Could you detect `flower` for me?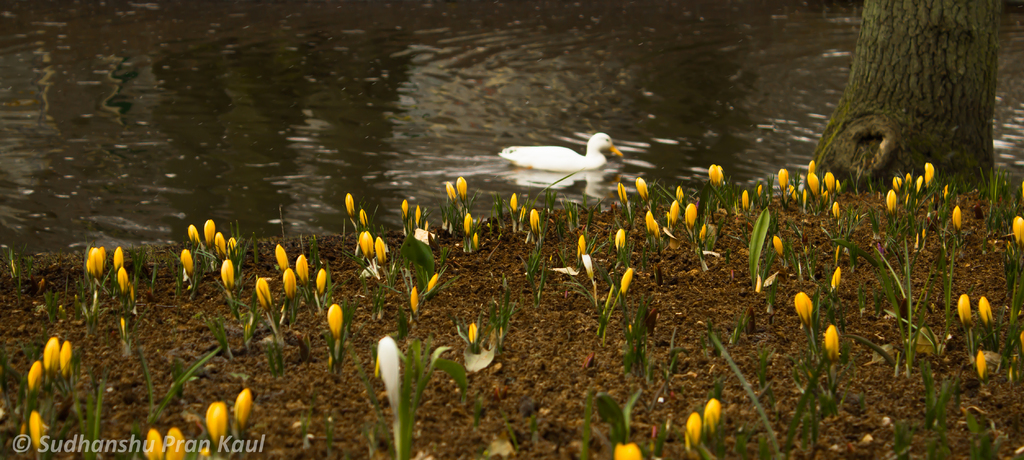
Detection result: (left=683, top=200, right=698, bottom=234).
